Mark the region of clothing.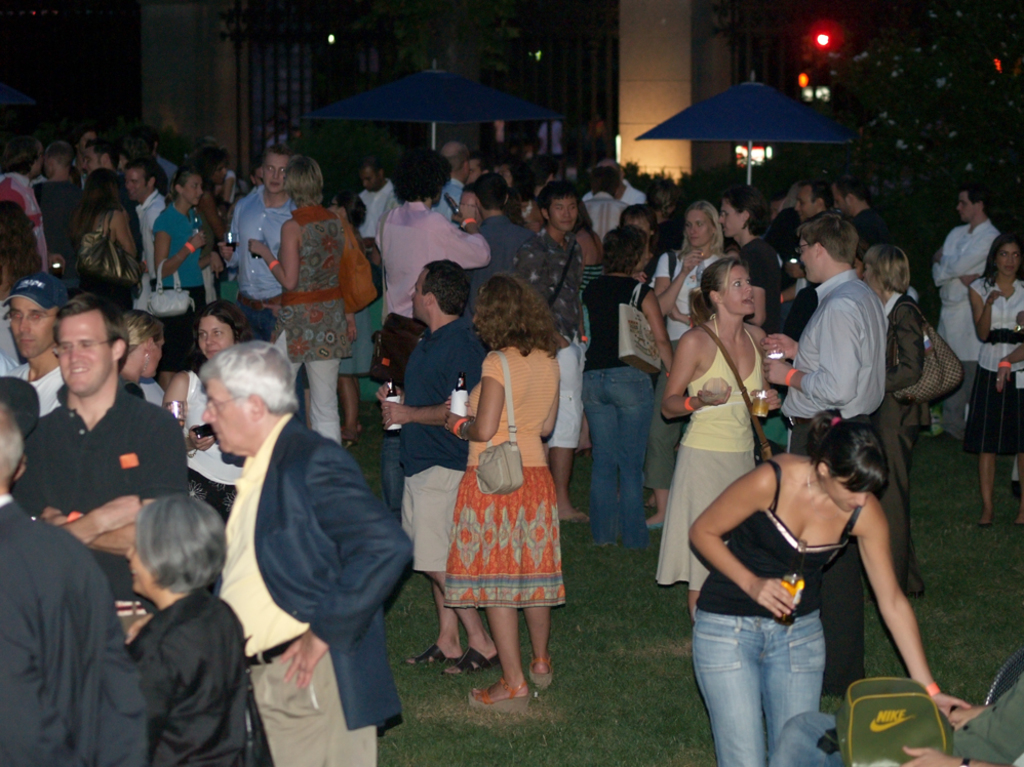
Region: (x1=505, y1=221, x2=592, y2=448).
